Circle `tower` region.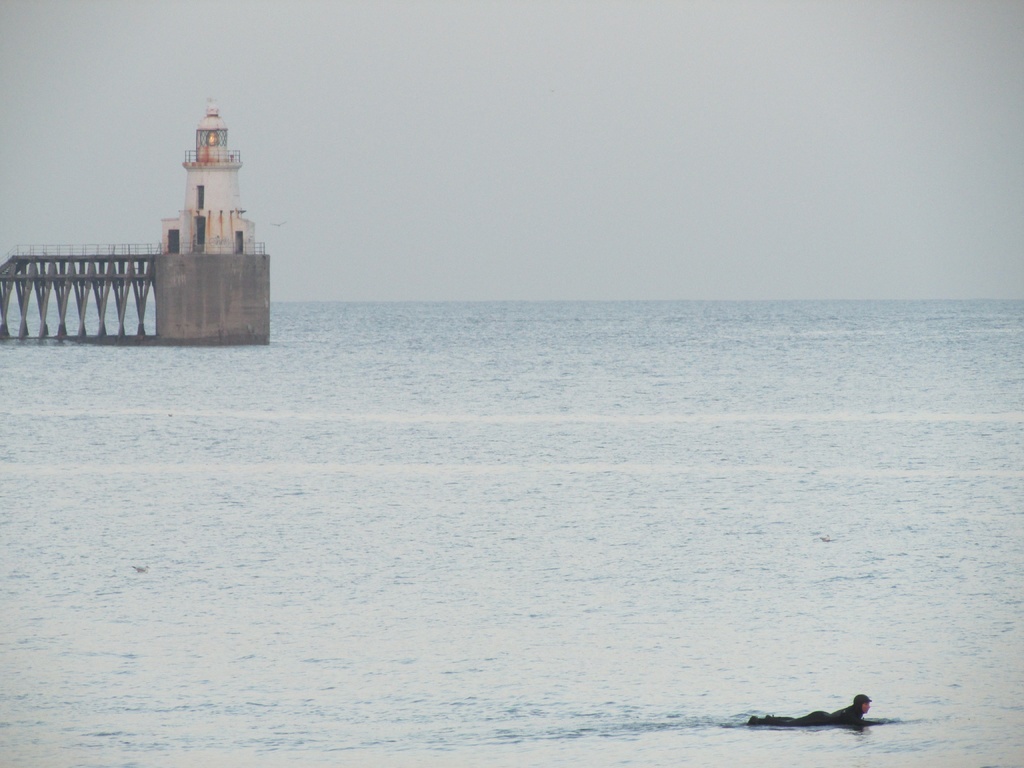
Region: <bbox>161, 100, 257, 257</bbox>.
